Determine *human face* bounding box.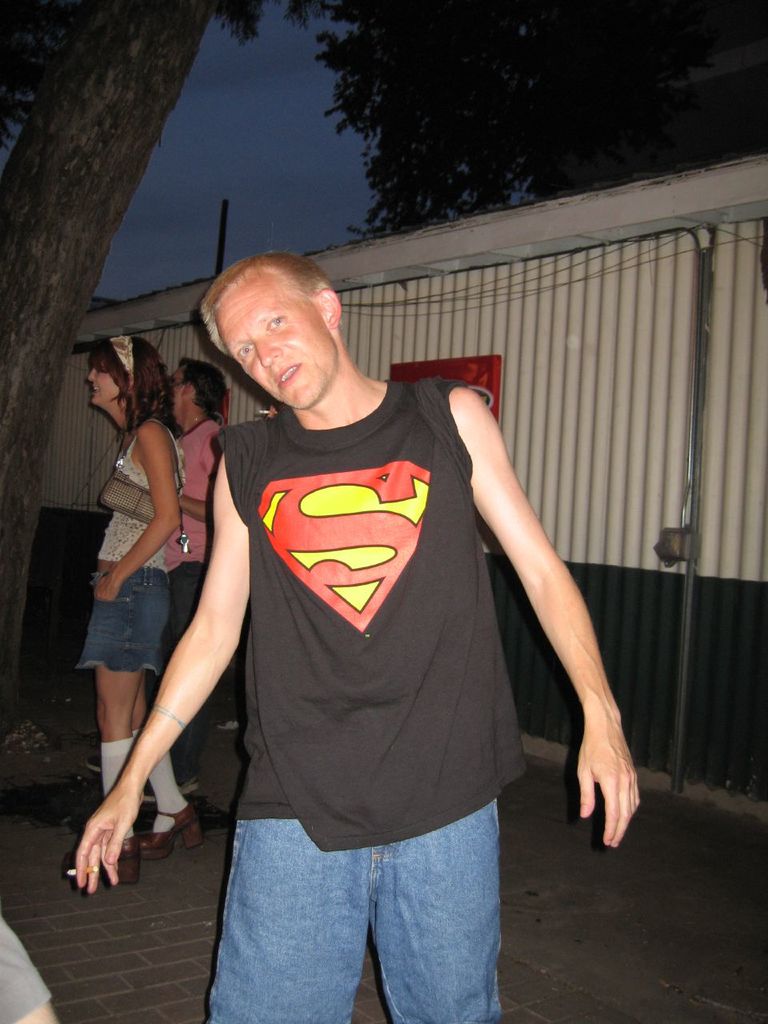
Determined: <region>207, 266, 336, 413</region>.
